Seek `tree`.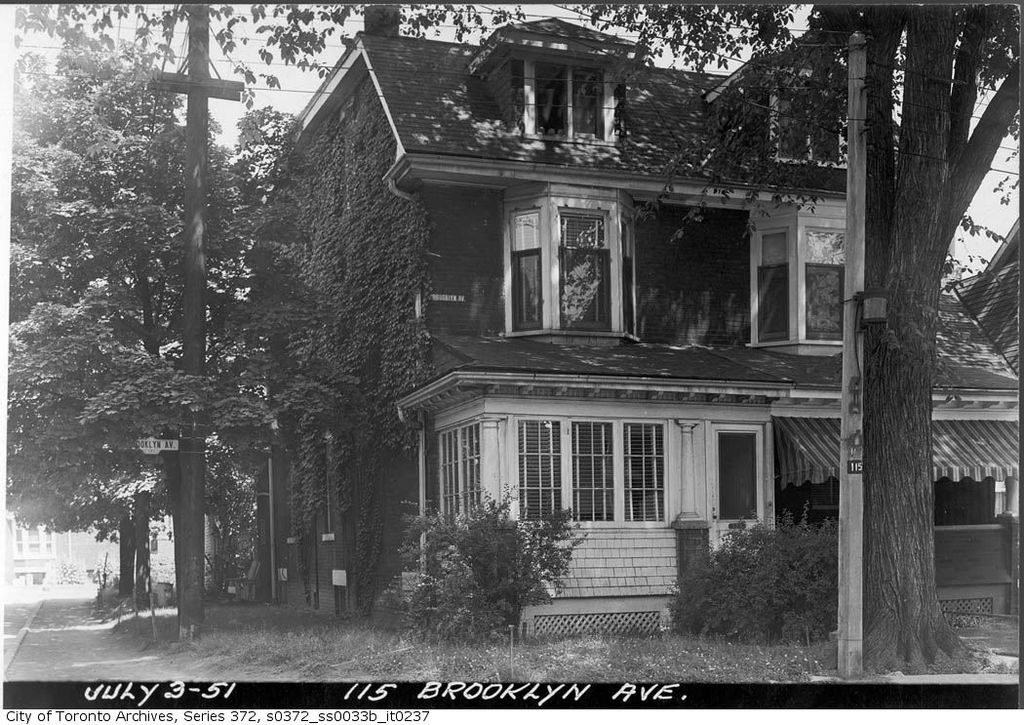
{"left": 570, "top": 0, "right": 1023, "bottom": 663}.
